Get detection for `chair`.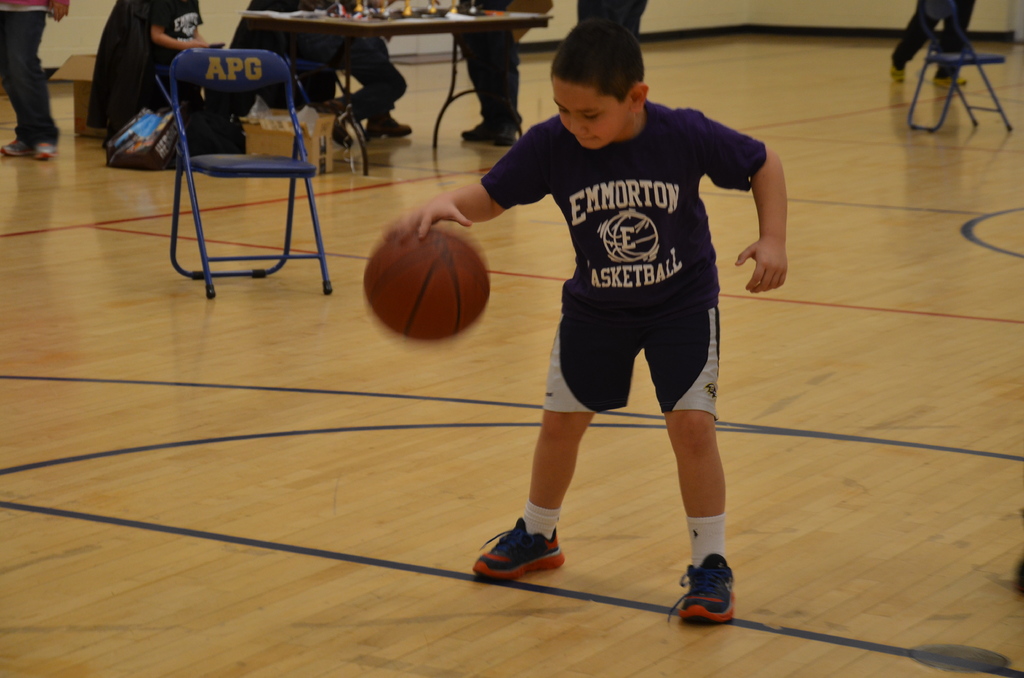
Detection: detection(124, 19, 343, 314).
